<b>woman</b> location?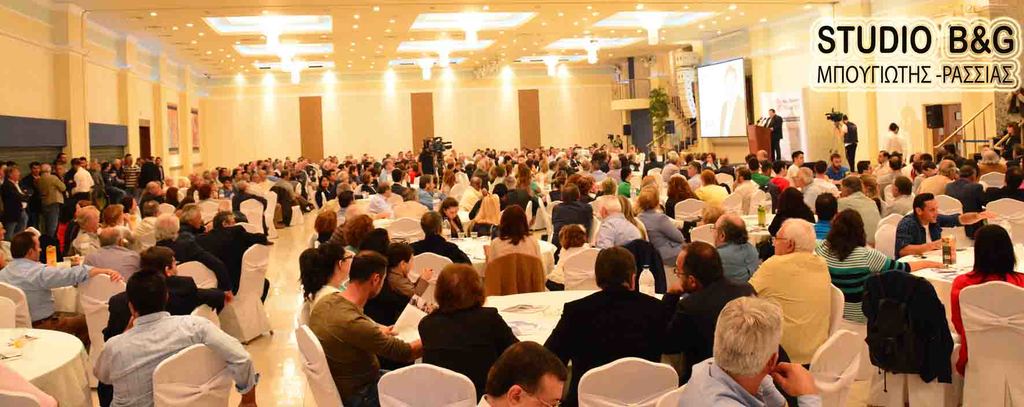
detection(419, 262, 518, 397)
